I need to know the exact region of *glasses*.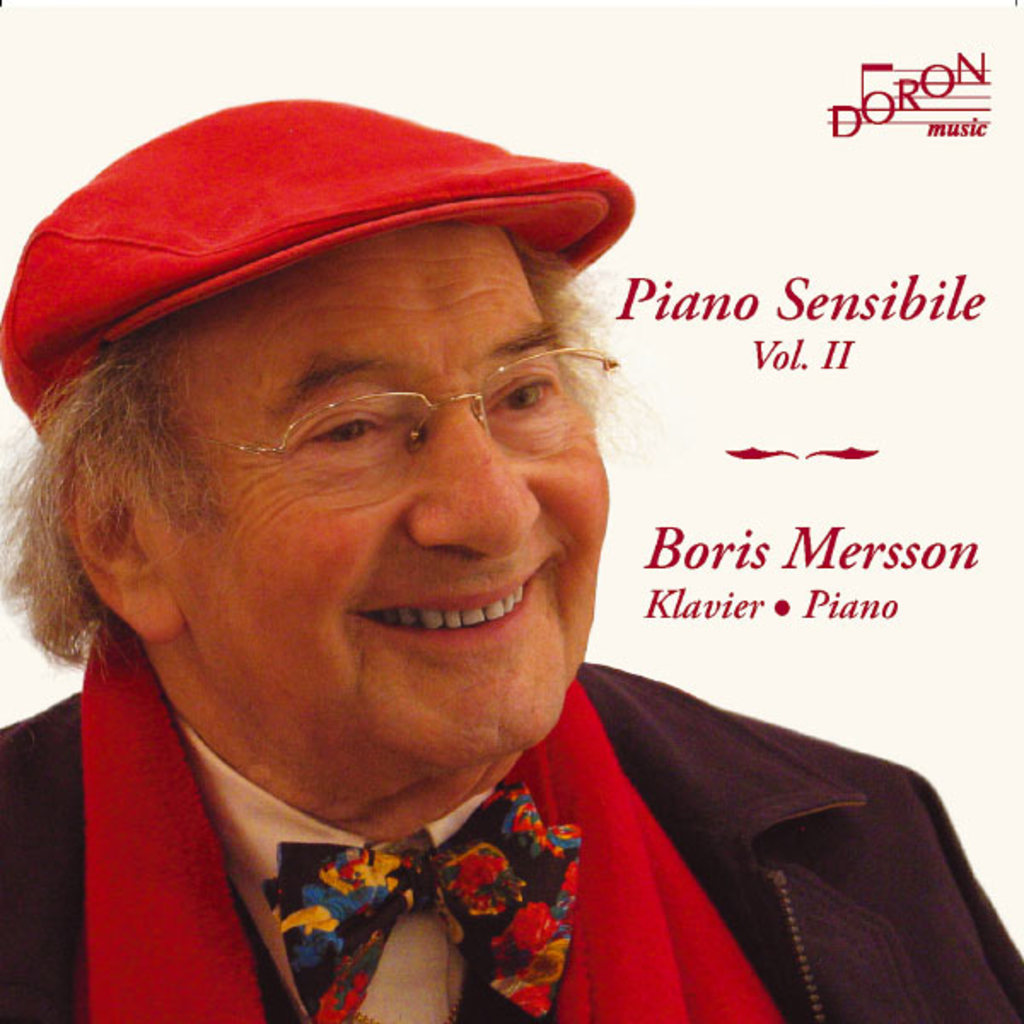
Region: box=[183, 343, 621, 512].
